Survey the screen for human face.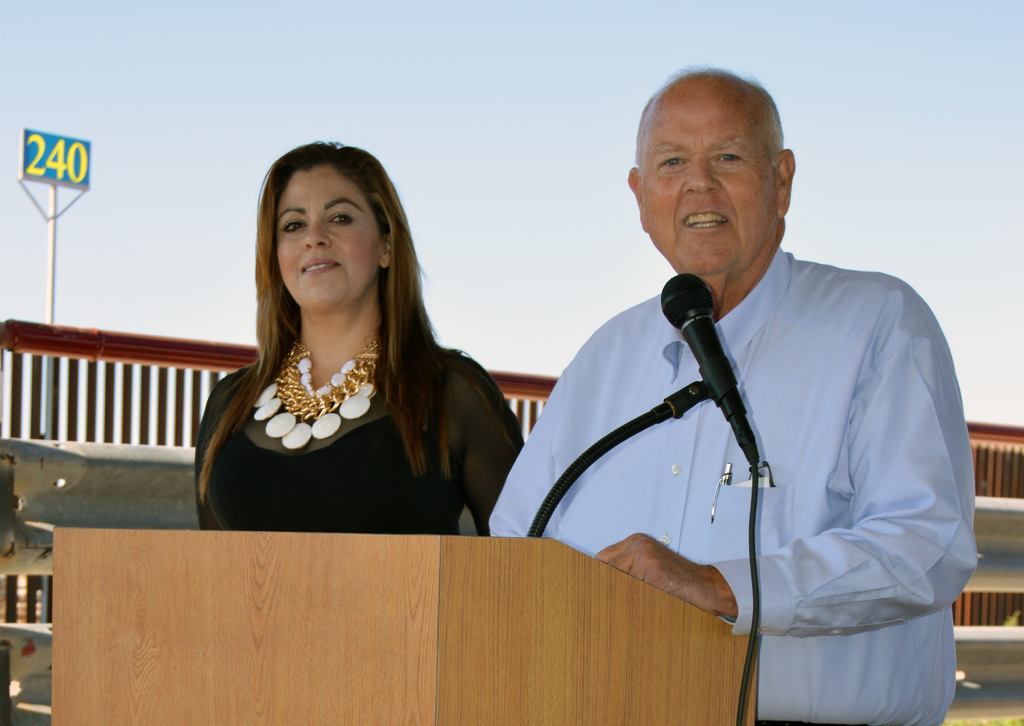
Survey found: left=277, top=163, right=381, bottom=316.
